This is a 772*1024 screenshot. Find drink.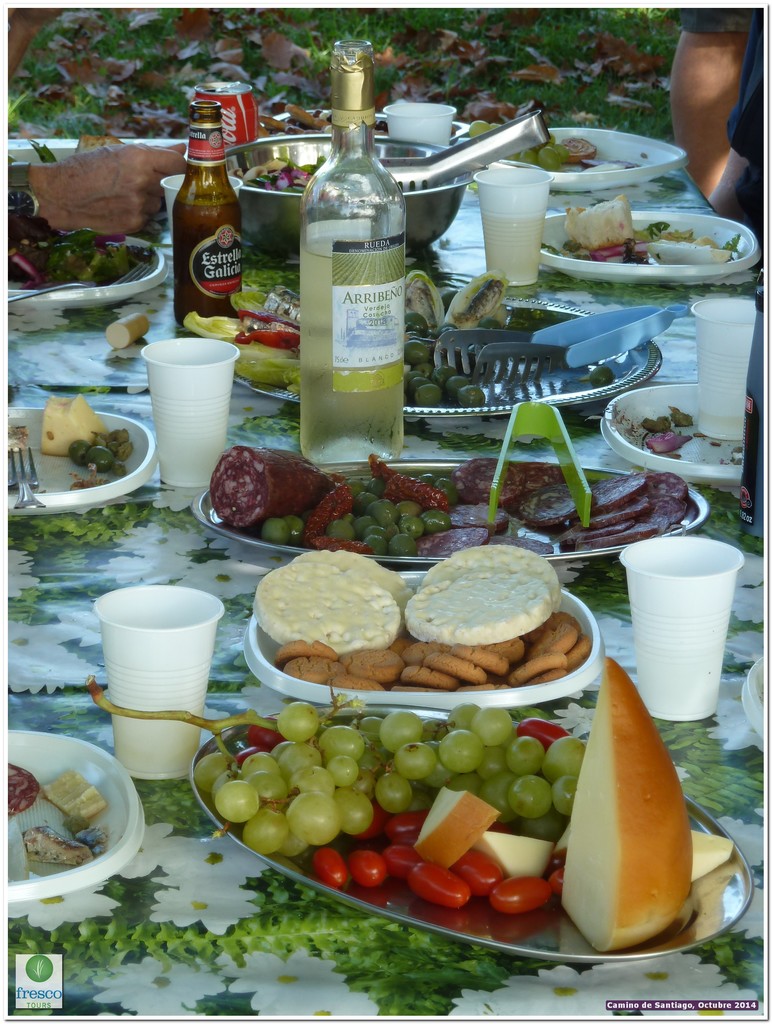
Bounding box: <region>303, 232, 405, 458</region>.
